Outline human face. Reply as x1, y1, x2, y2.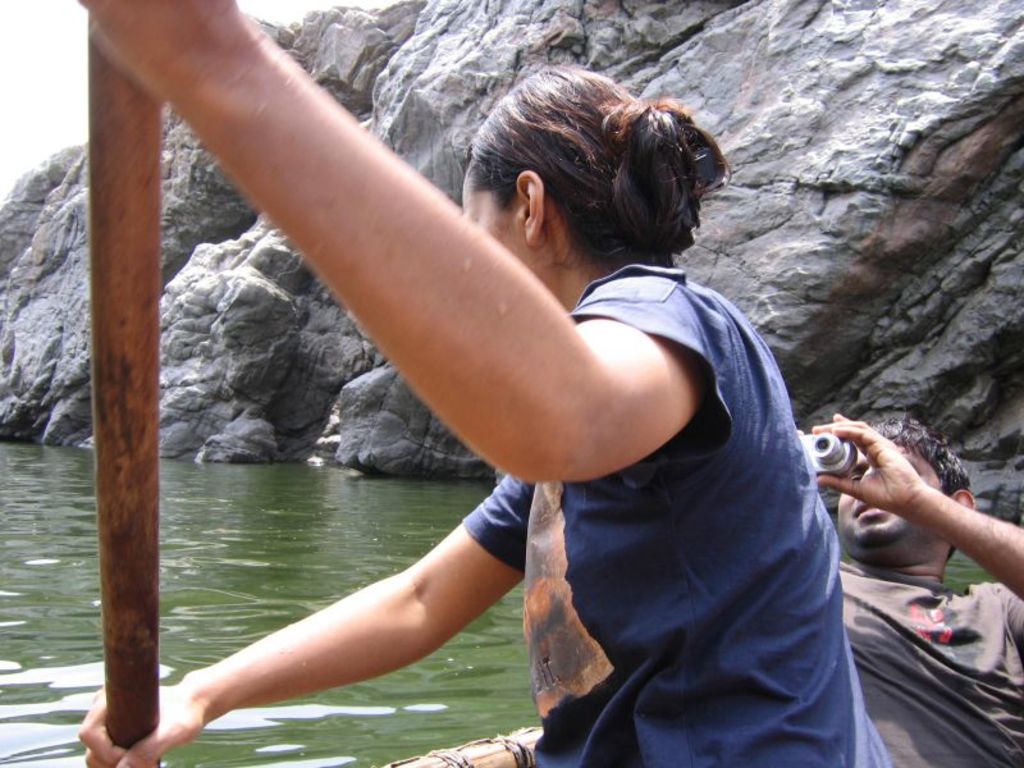
837, 447, 946, 544.
